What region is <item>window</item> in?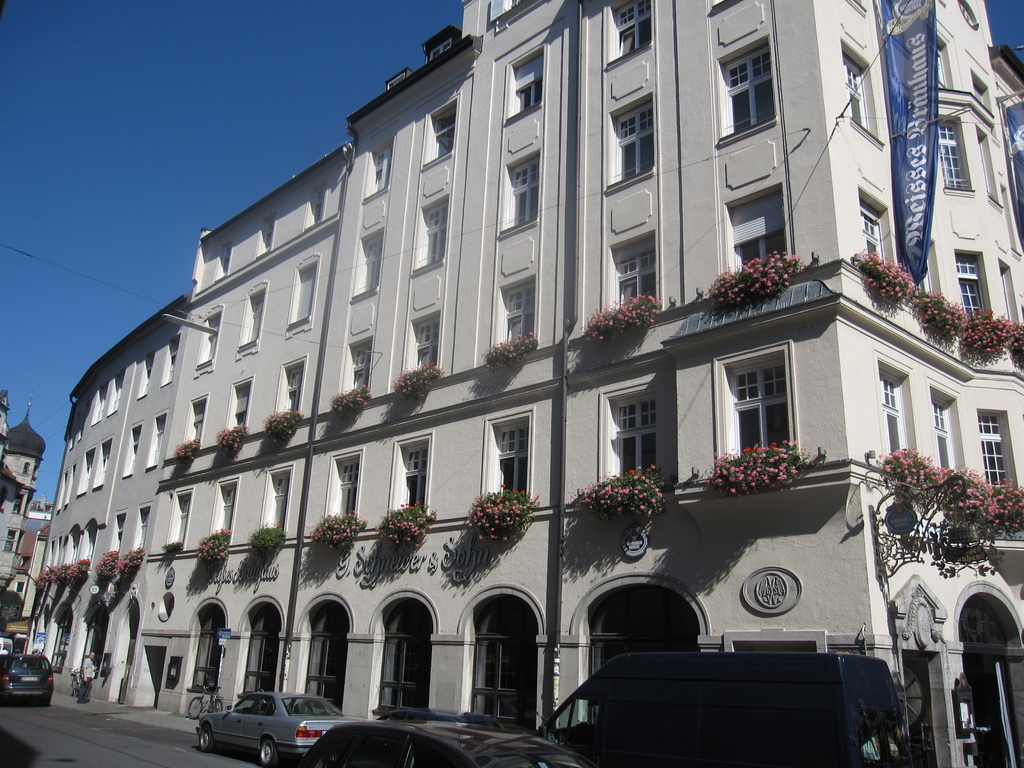
(left=493, top=414, right=532, bottom=506).
